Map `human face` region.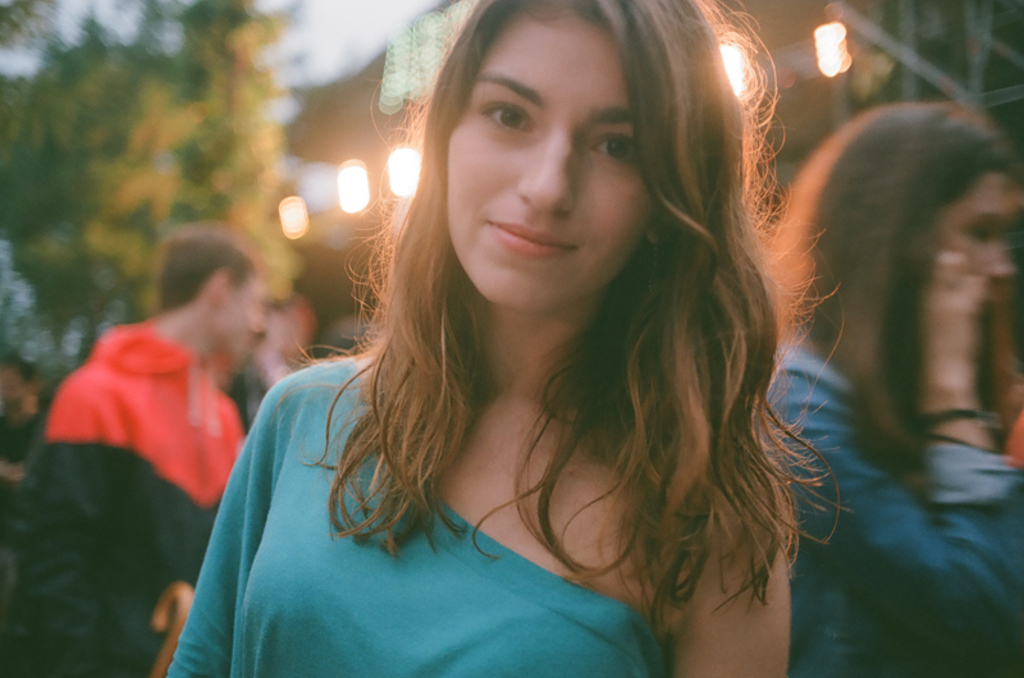
Mapped to bbox=[440, 0, 658, 302].
